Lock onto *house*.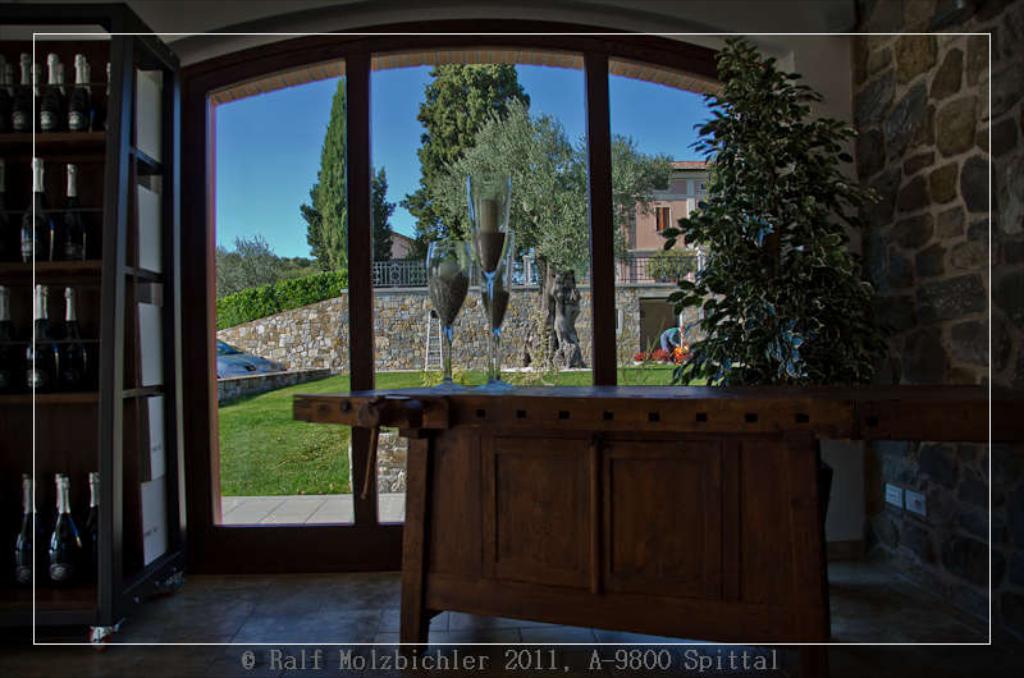
Locked: [x1=614, y1=162, x2=709, y2=278].
